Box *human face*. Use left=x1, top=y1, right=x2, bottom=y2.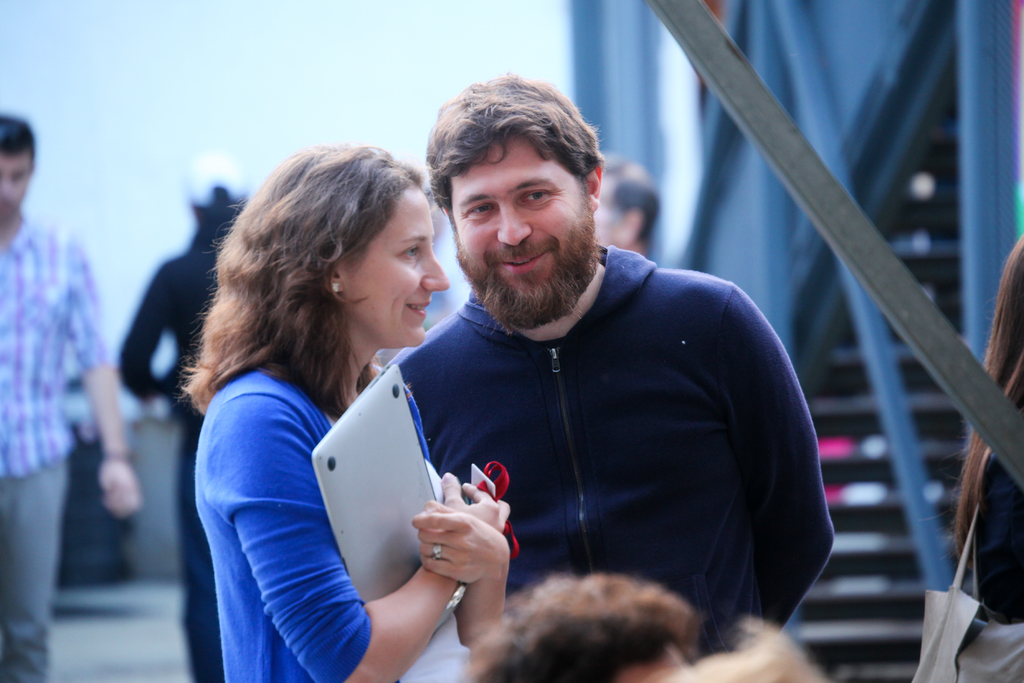
left=0, top=150, right=33, bottom=213.
